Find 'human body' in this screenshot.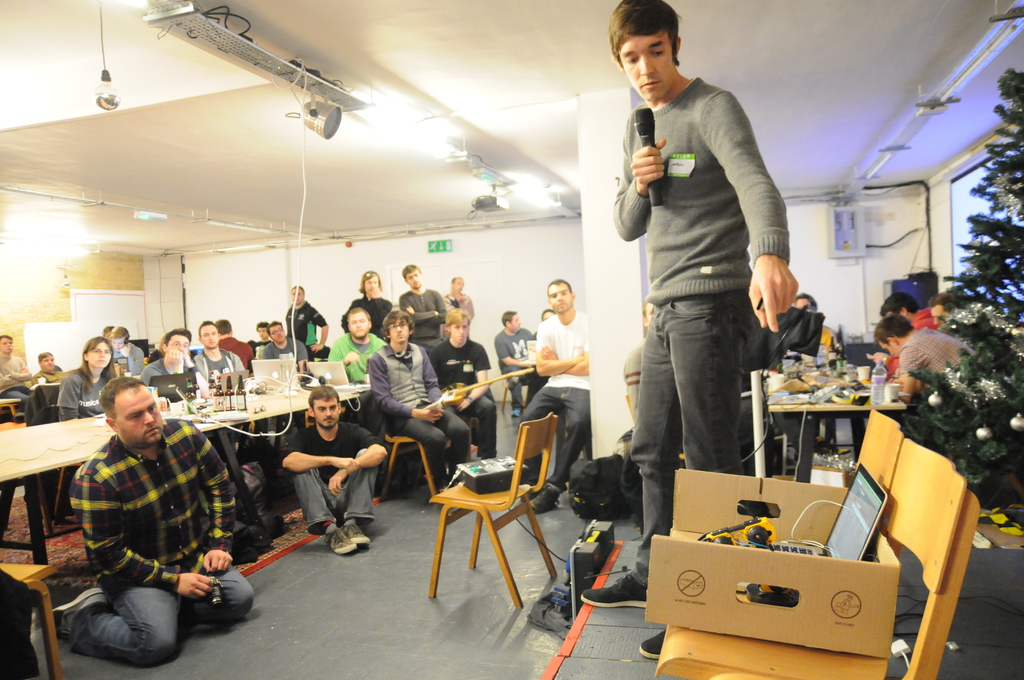
The bounding box for 'human body' is <region>867, 293, 941, 382</region>.
